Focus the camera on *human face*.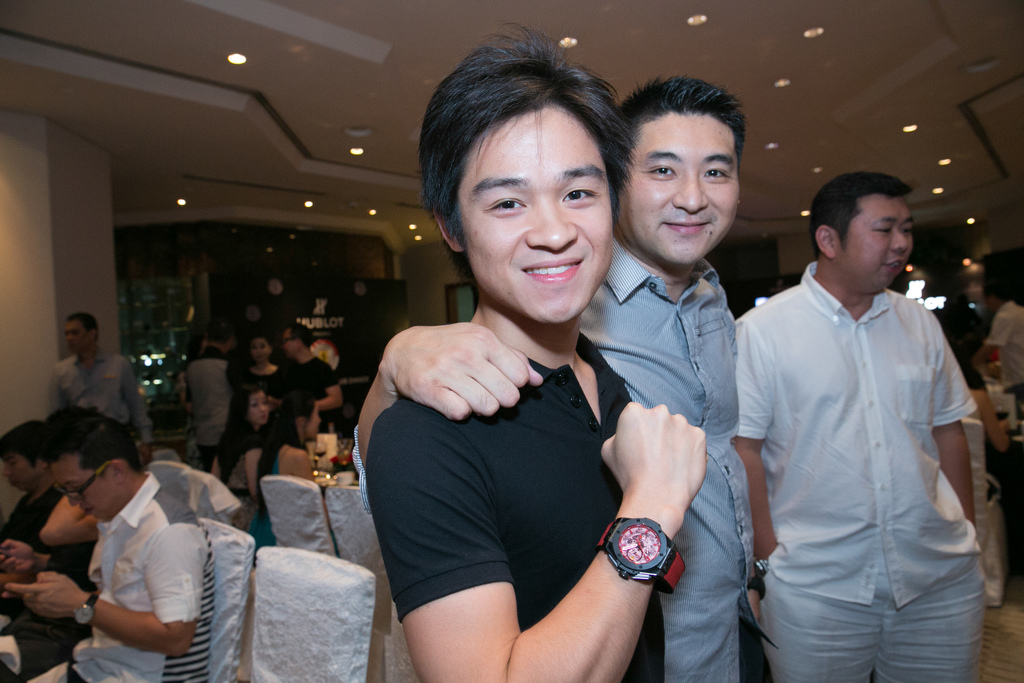
Focus region: bbox(308, 408, 321, 440).
